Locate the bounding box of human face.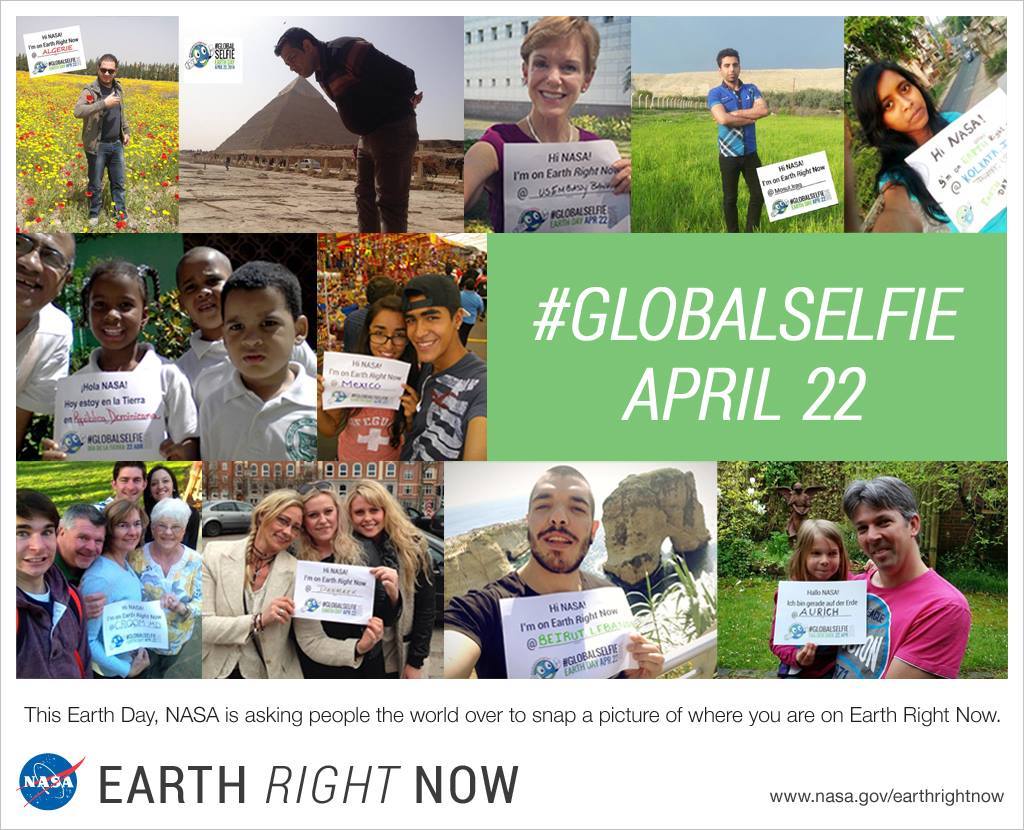
Bounding box: bbox=[91, 275, 142, 340].
